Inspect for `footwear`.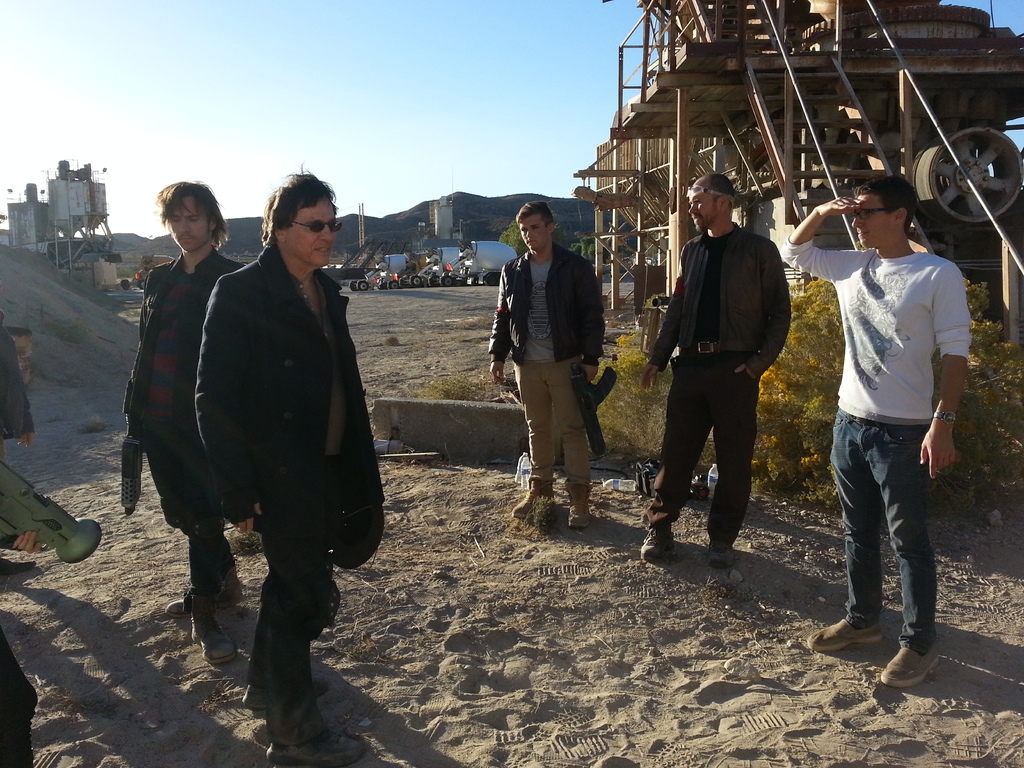
Inspection: <box>513,478,552,516</box>.
